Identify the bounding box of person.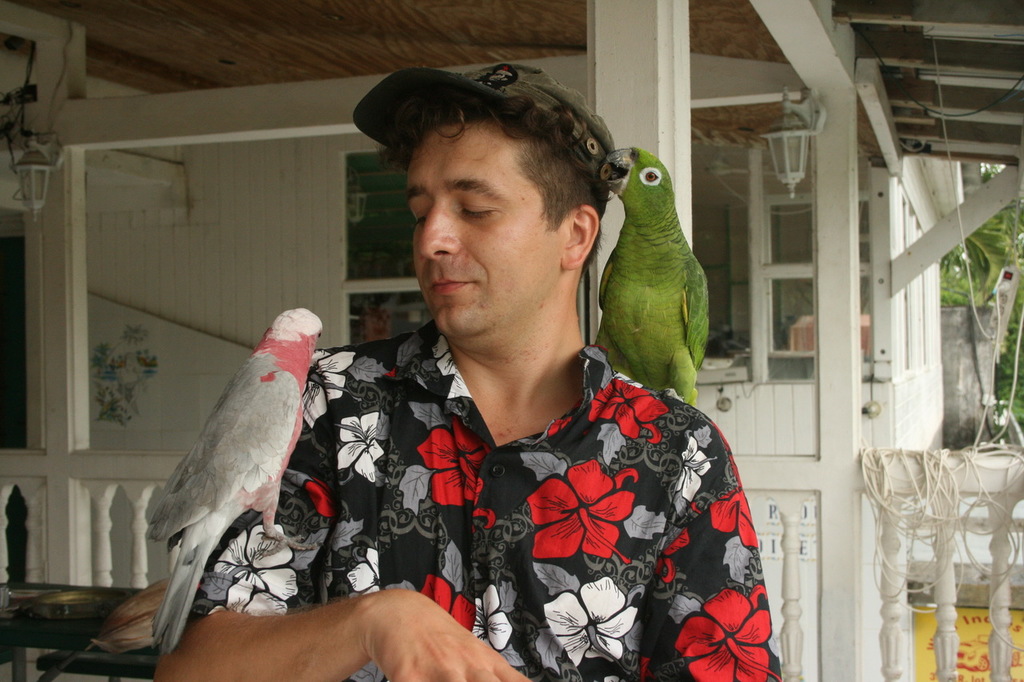
[151, 53, 781, 681].
